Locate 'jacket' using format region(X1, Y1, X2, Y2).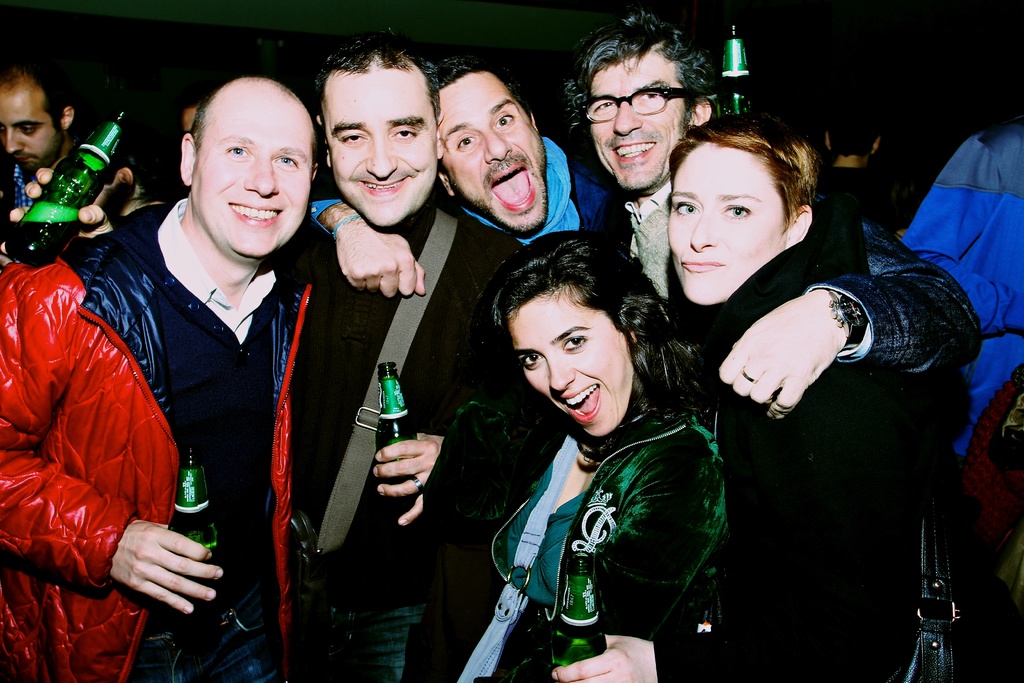
region(481, 415, 731, 682).
